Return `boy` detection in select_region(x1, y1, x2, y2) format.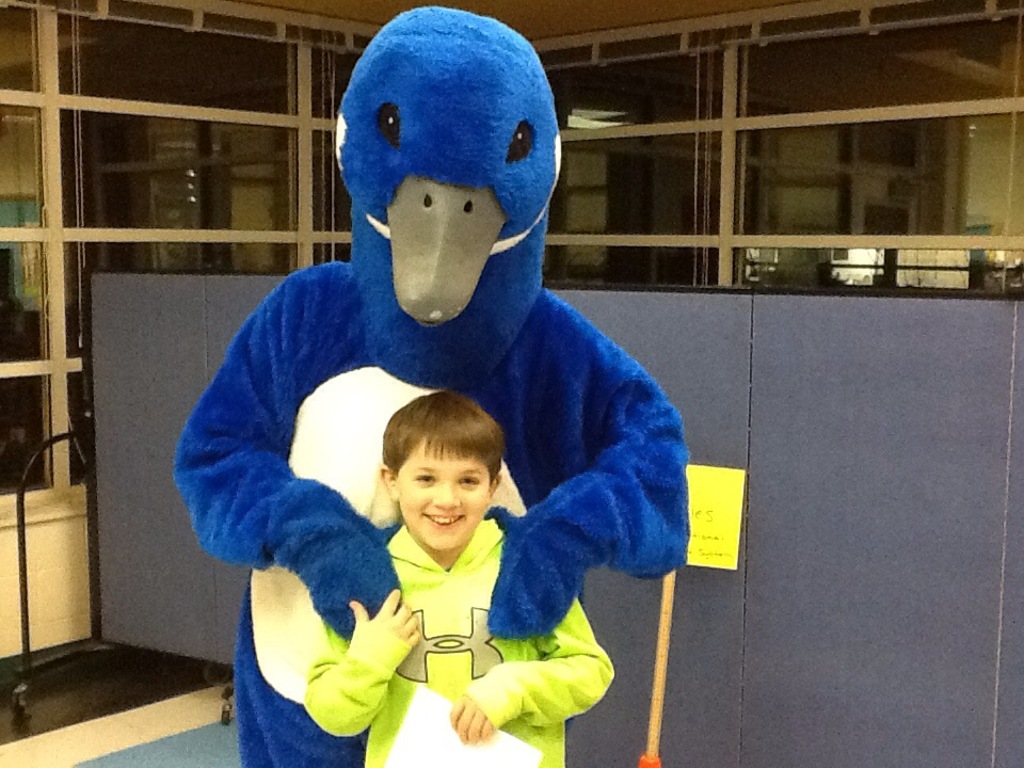
select_region(302, 389, 613, 767).
